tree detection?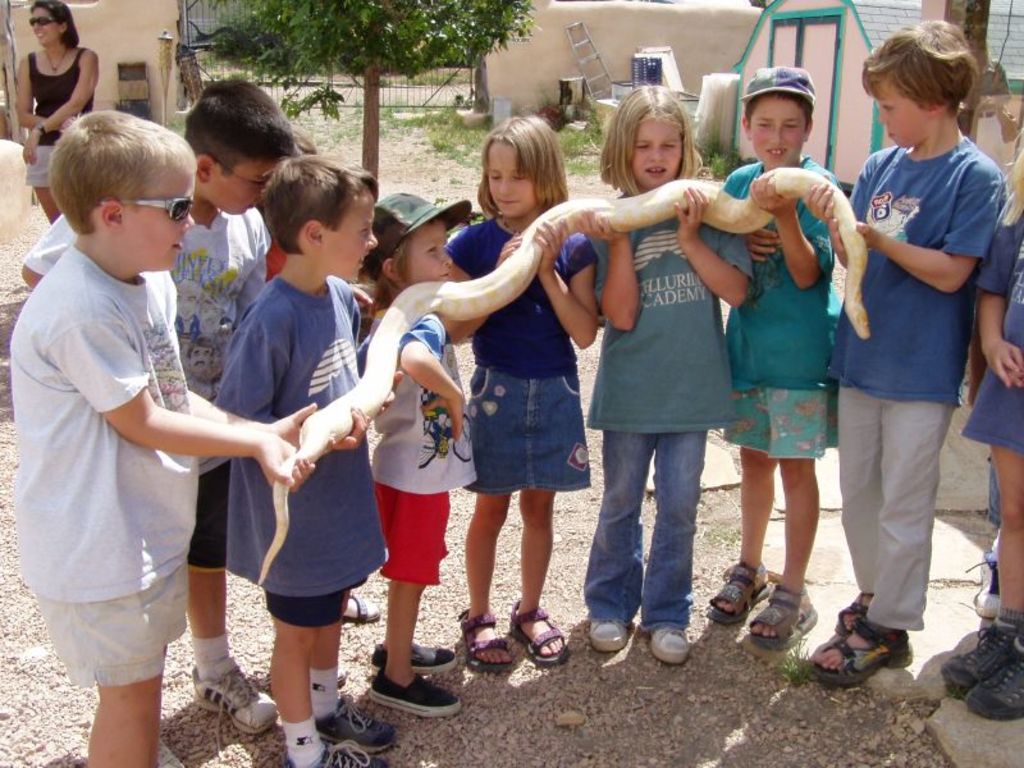
box=[200, 1, 545, 192]
